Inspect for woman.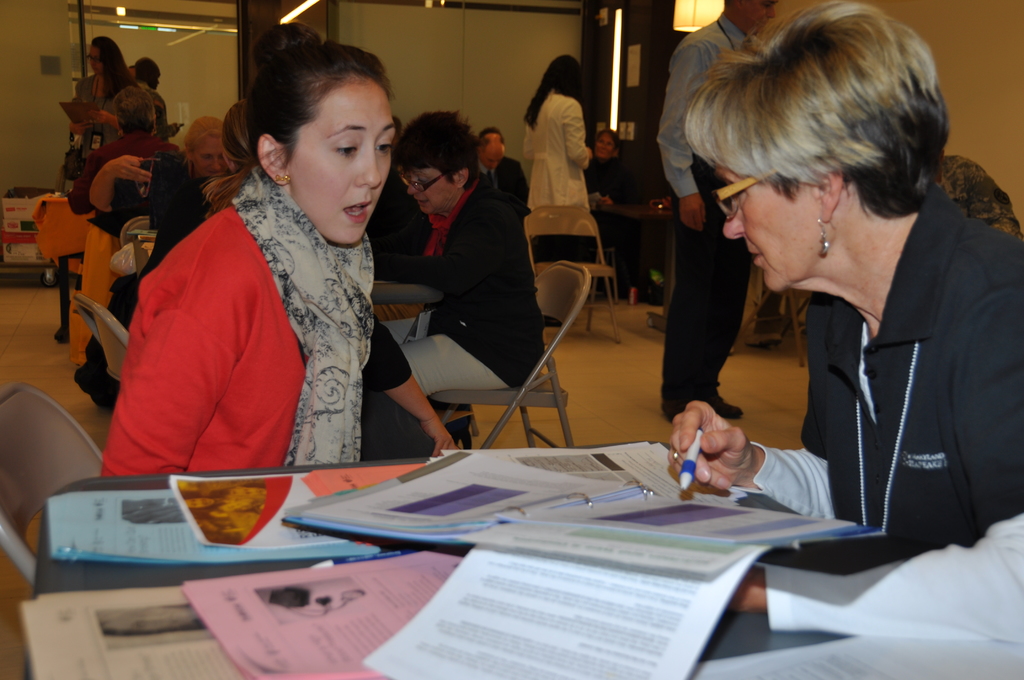
Inspection: BBox(592, 135, 651, 298).
